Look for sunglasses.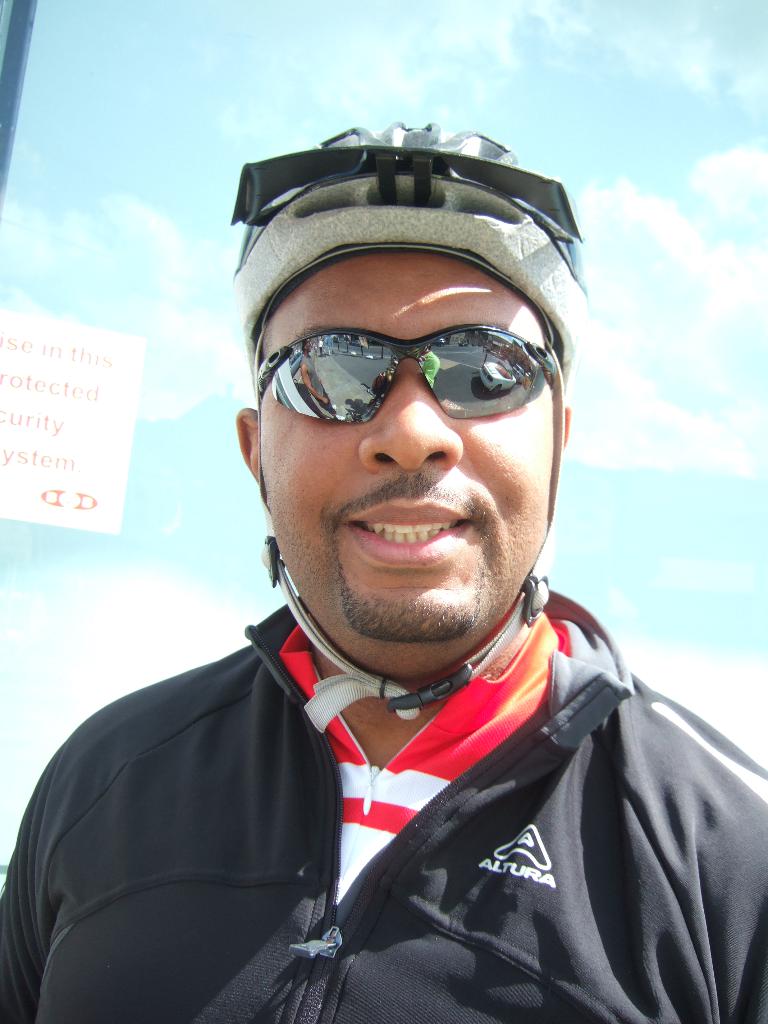
Found: 249,314,559,438.
